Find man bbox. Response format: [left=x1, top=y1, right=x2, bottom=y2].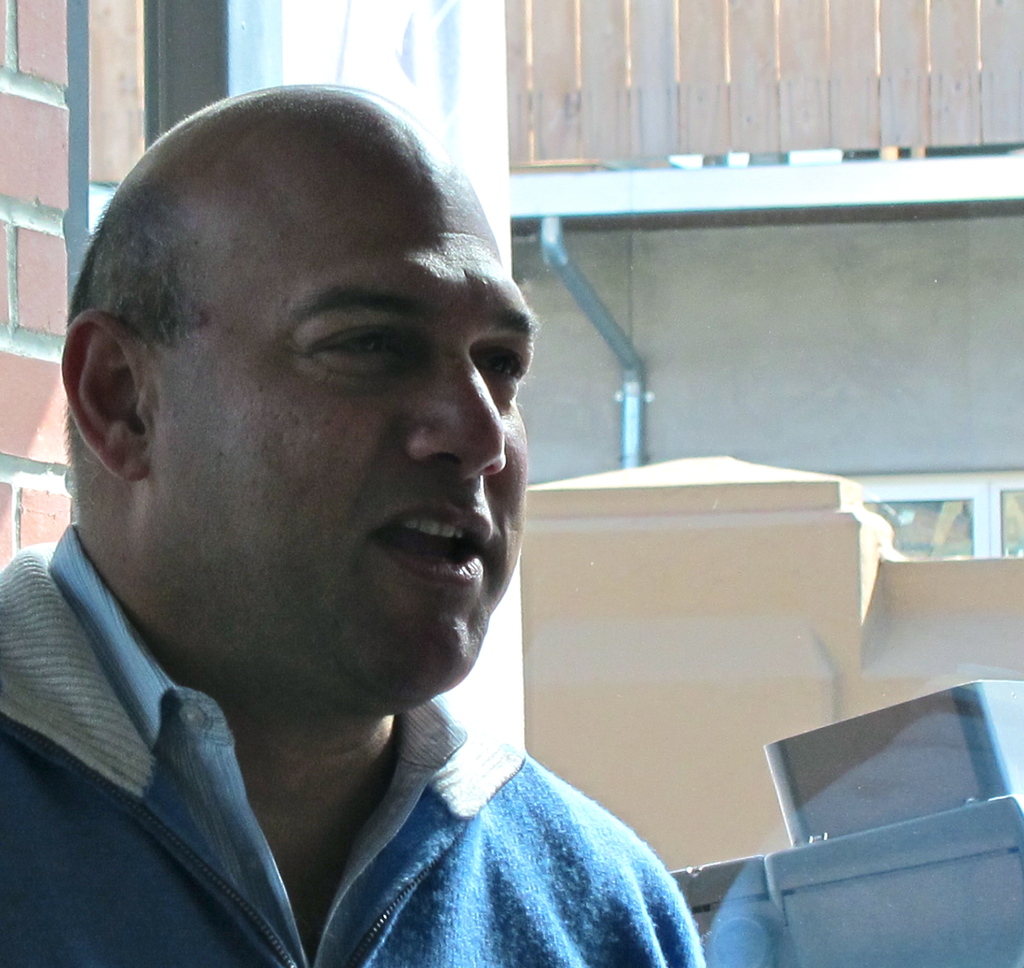
[left=0, top=75, right=709, bottom=967].
